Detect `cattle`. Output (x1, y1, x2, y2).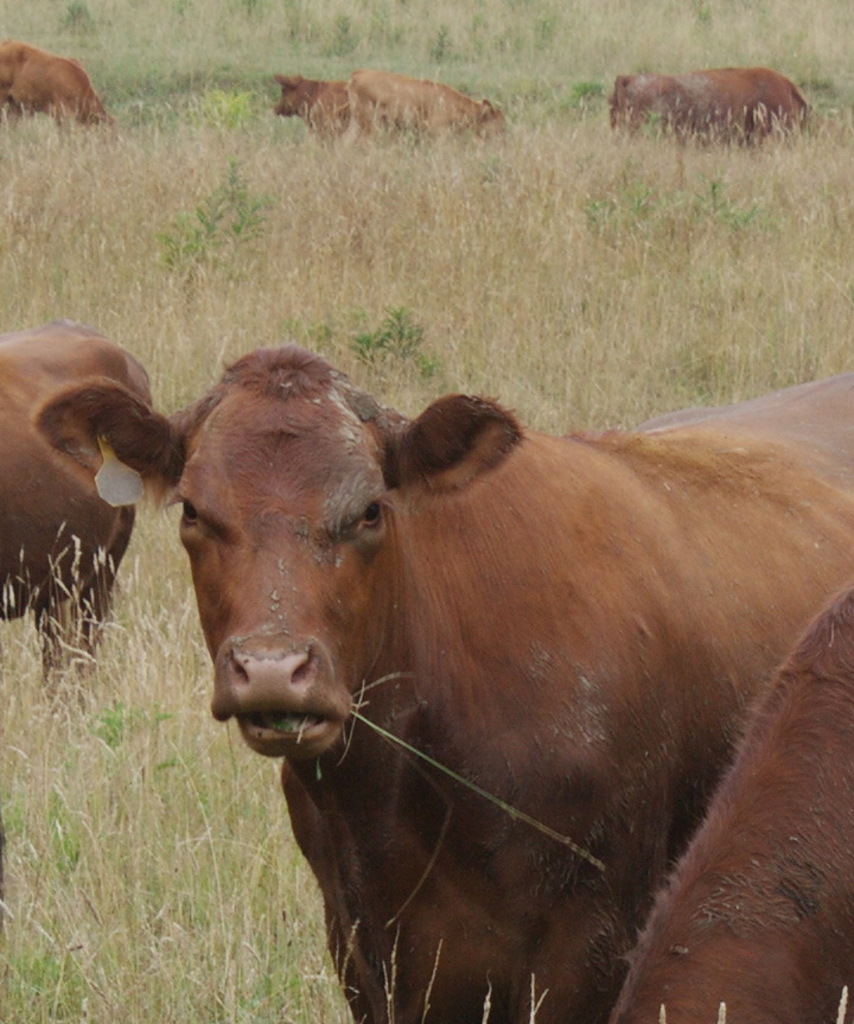
(351, 62, 516, 145).
